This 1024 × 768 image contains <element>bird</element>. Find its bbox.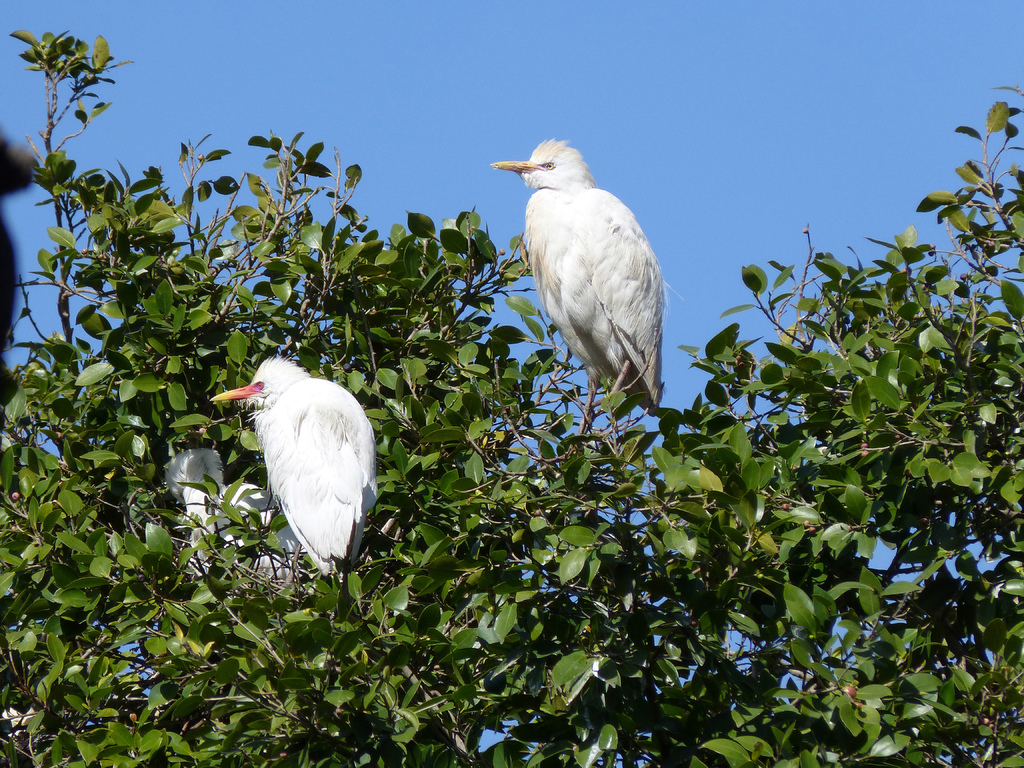
BBox(483, 130, 688, 470).
